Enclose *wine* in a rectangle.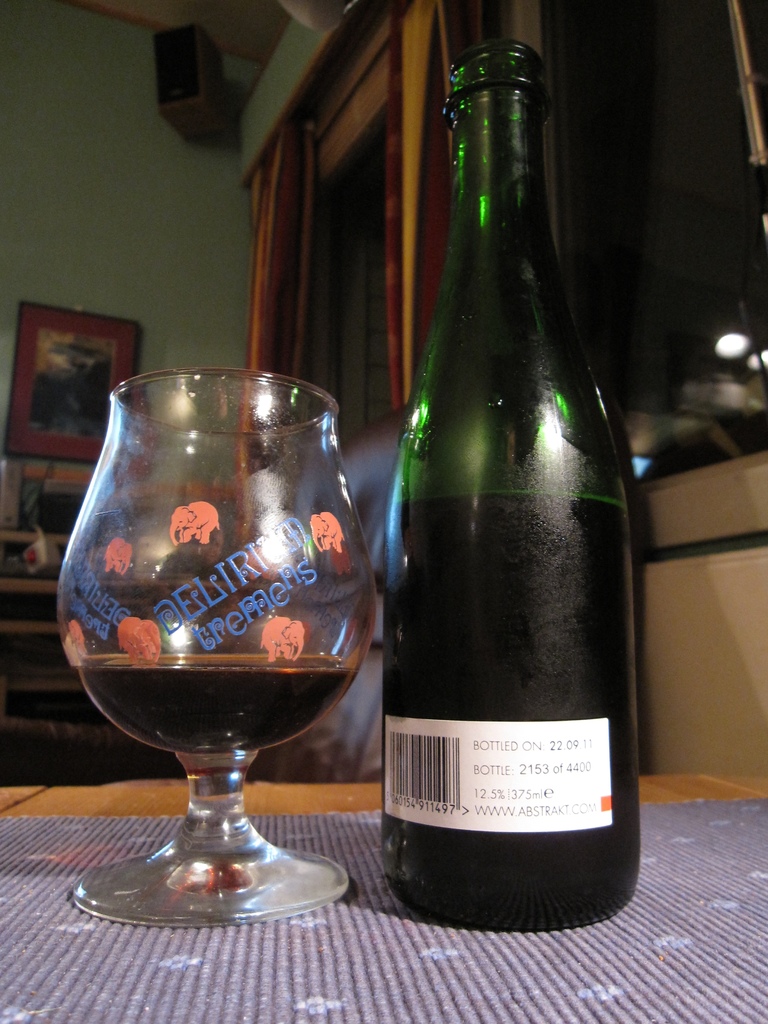
x1=83, y1=655, x2=357, y2=779.
